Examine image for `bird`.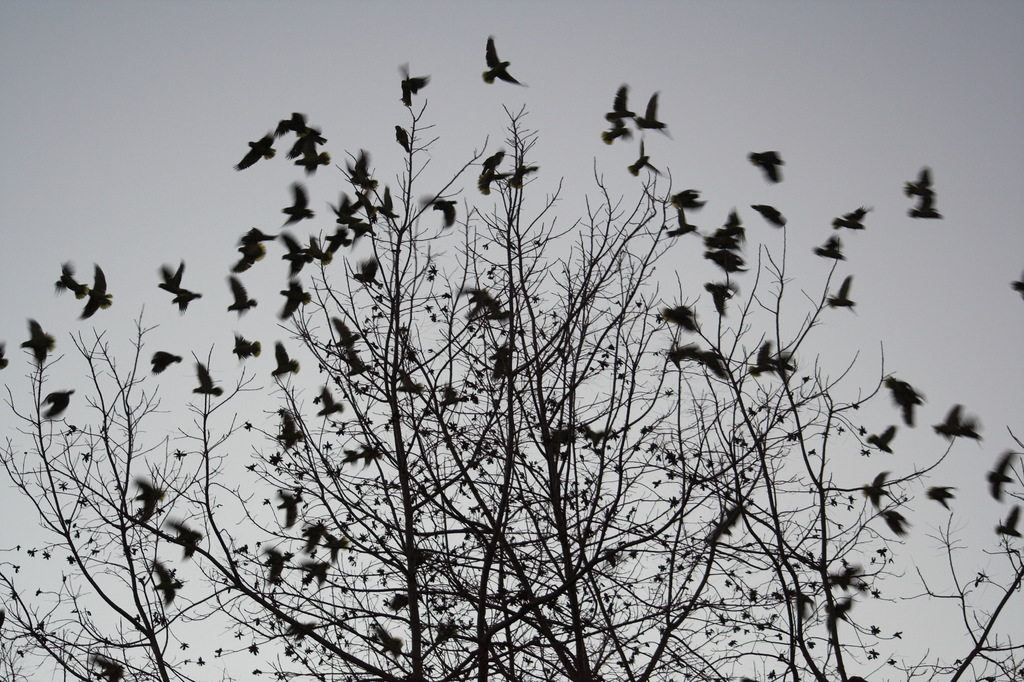
Examination result: 483/33/528/86.
